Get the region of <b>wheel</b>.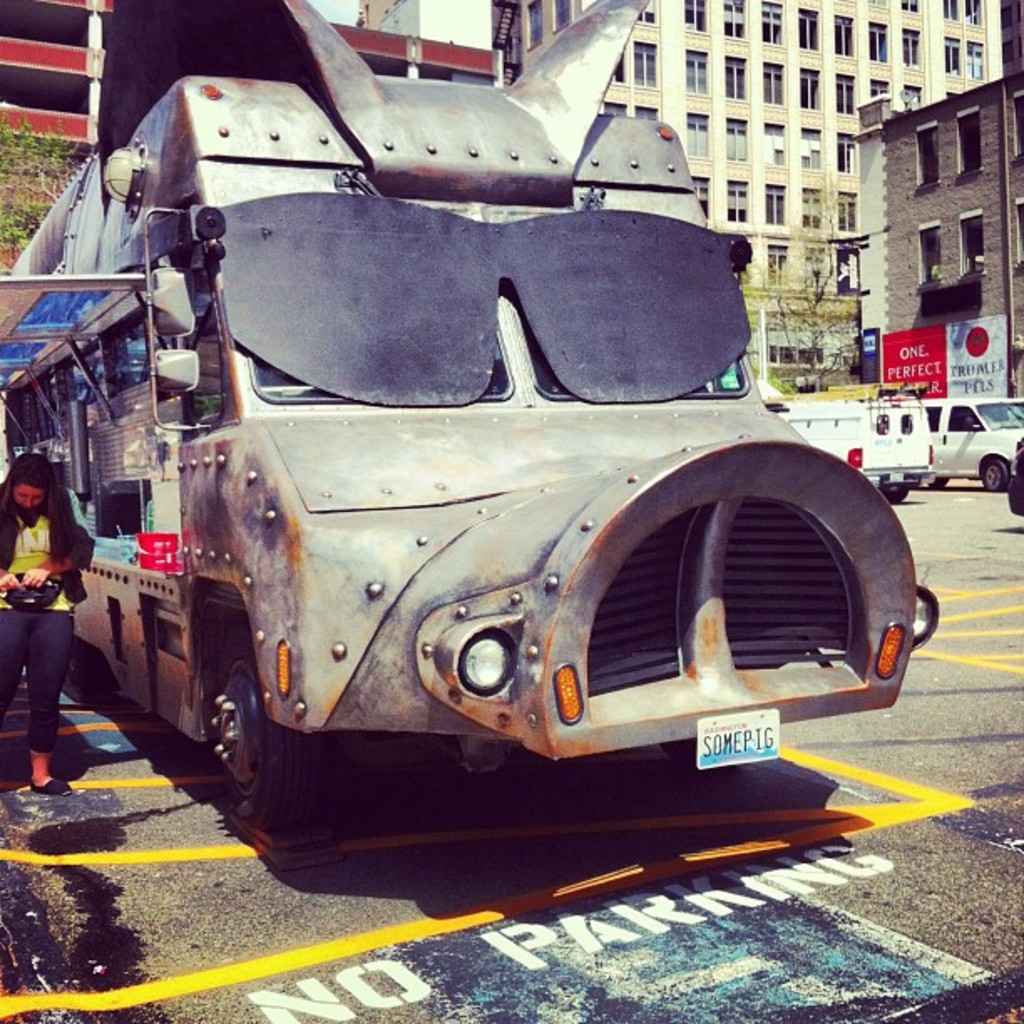
[982,457,1007,490].
